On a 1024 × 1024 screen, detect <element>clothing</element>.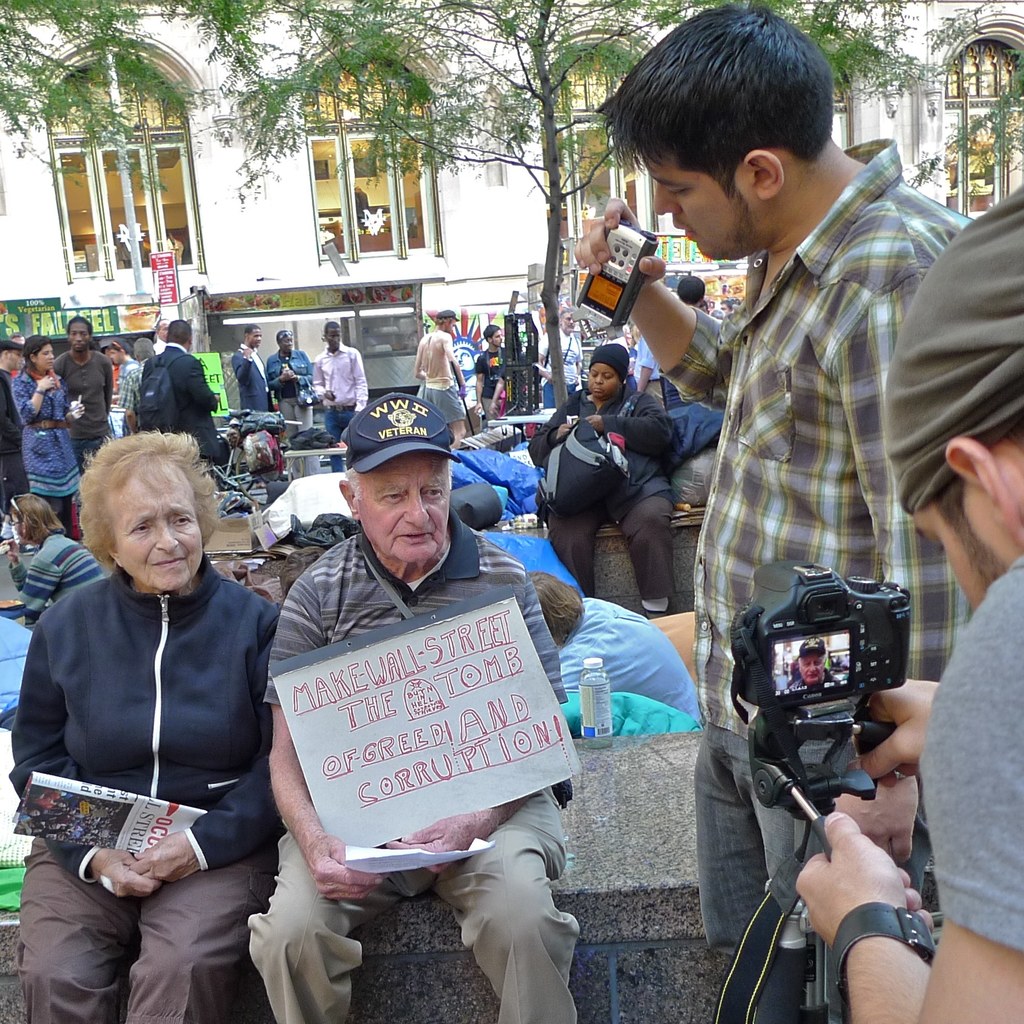
bbox=[244, 834, 586, 1023].
